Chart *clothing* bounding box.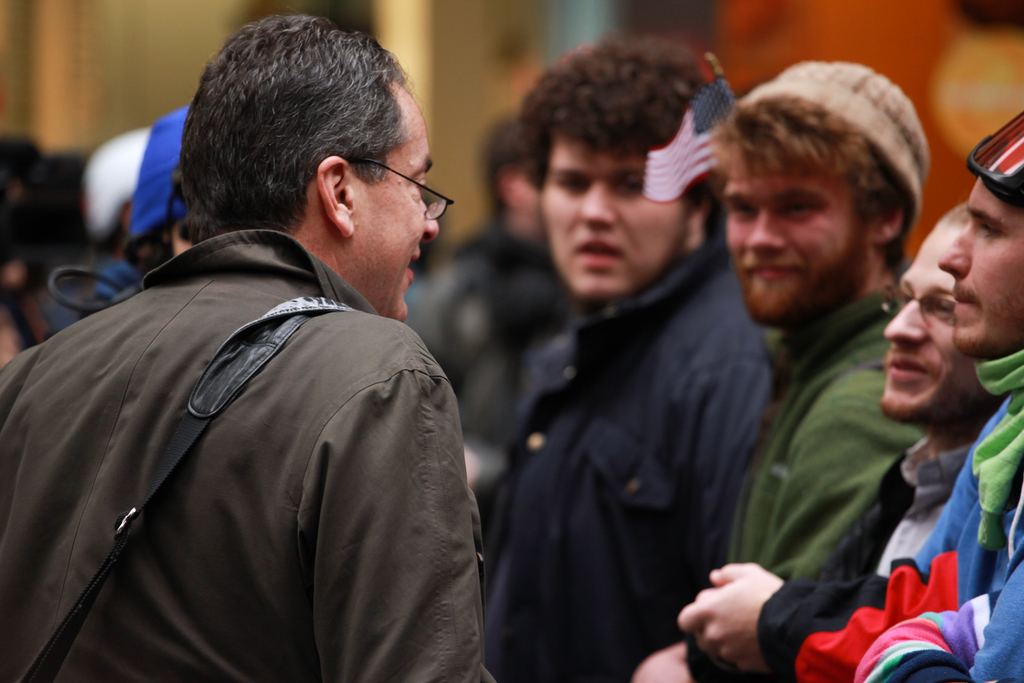
Charted: (684,288,916,682).
